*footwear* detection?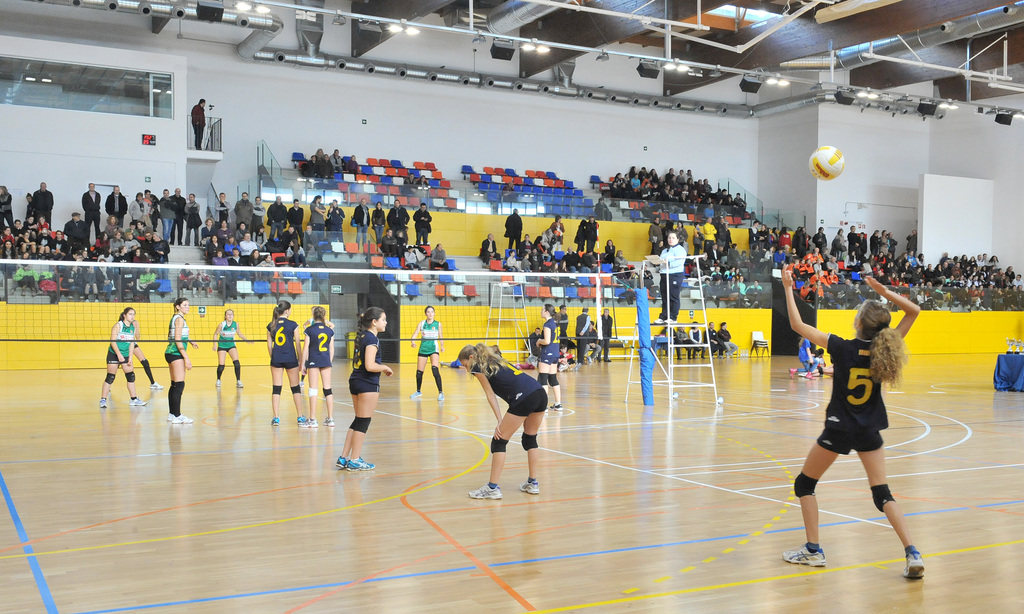
x1=19 y1=288 x2=26 y2=298
